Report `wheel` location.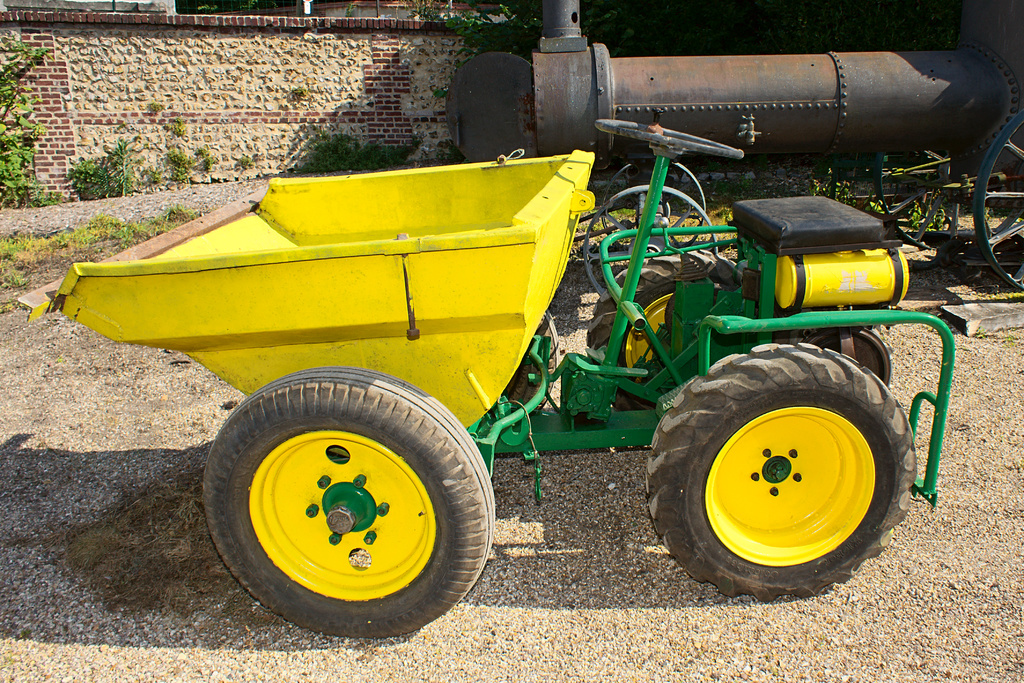
Report: <bbox>643, 343, 916, 602</bbox>.
